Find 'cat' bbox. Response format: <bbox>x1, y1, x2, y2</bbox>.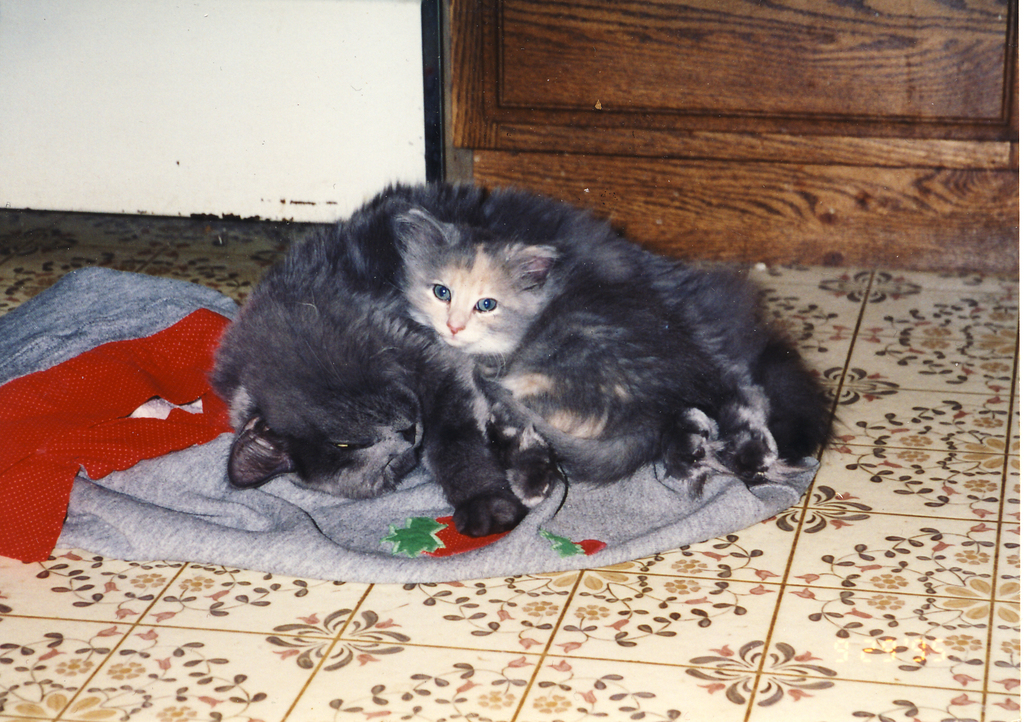
<bbox>399, 212, 783, 478</bbox>.
